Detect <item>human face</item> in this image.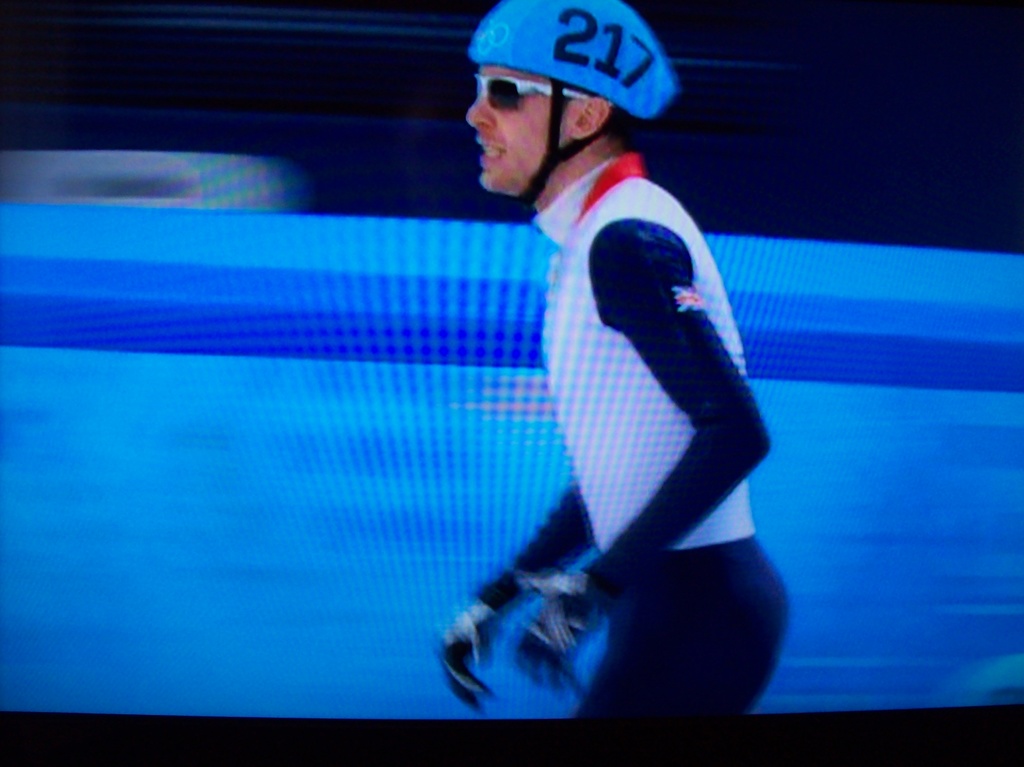
Detection: {"x1": 468, "y1": 58, "x2": 570, "y2": 189}.
